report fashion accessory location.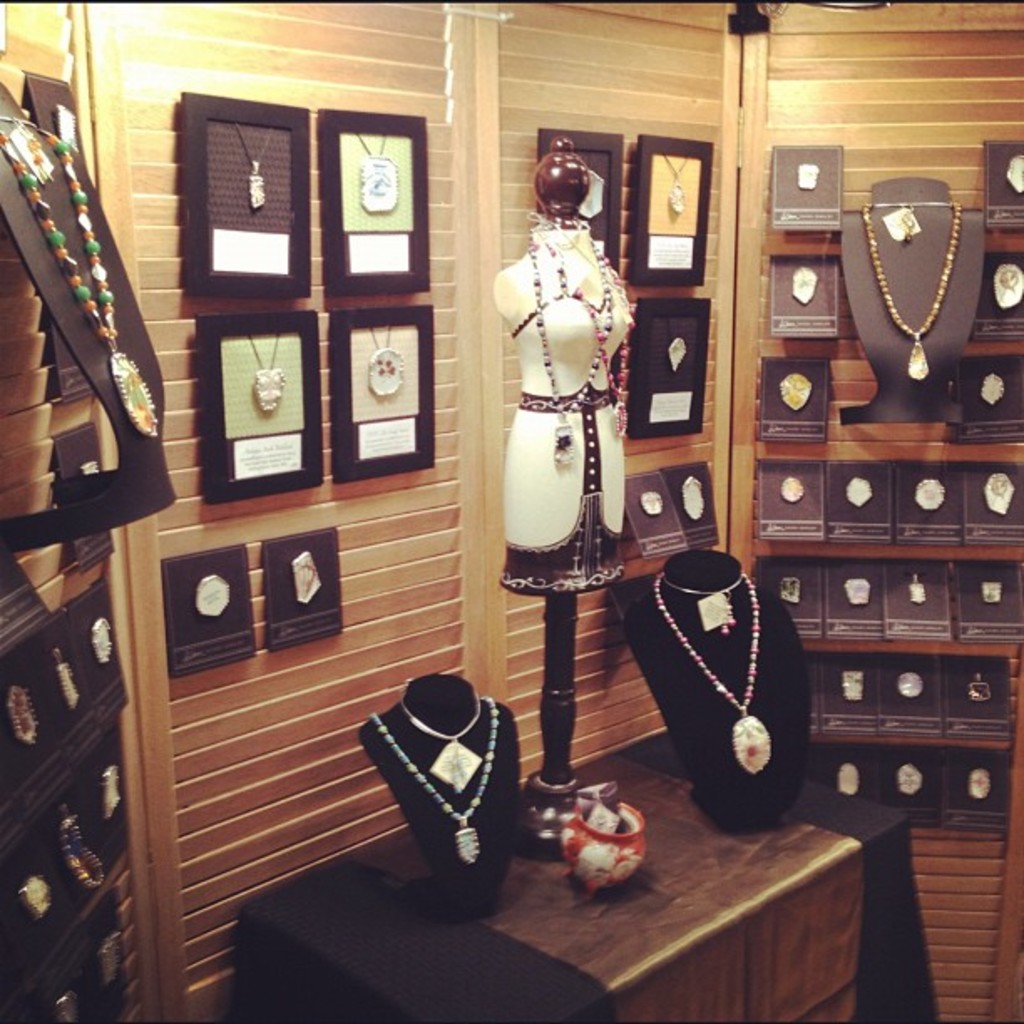
Report: {"x1": 649, "y1": 562, "x2": 775, "y2": 775}.
